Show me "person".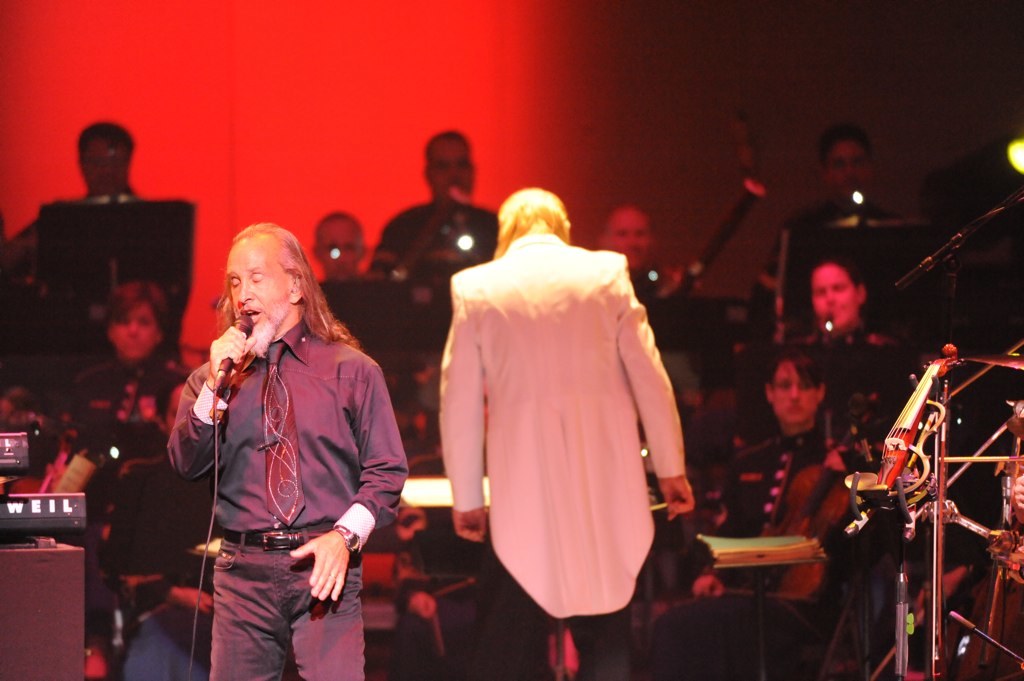
"person" is here: [x1=792, y1=254, x2=924, y2=393].
